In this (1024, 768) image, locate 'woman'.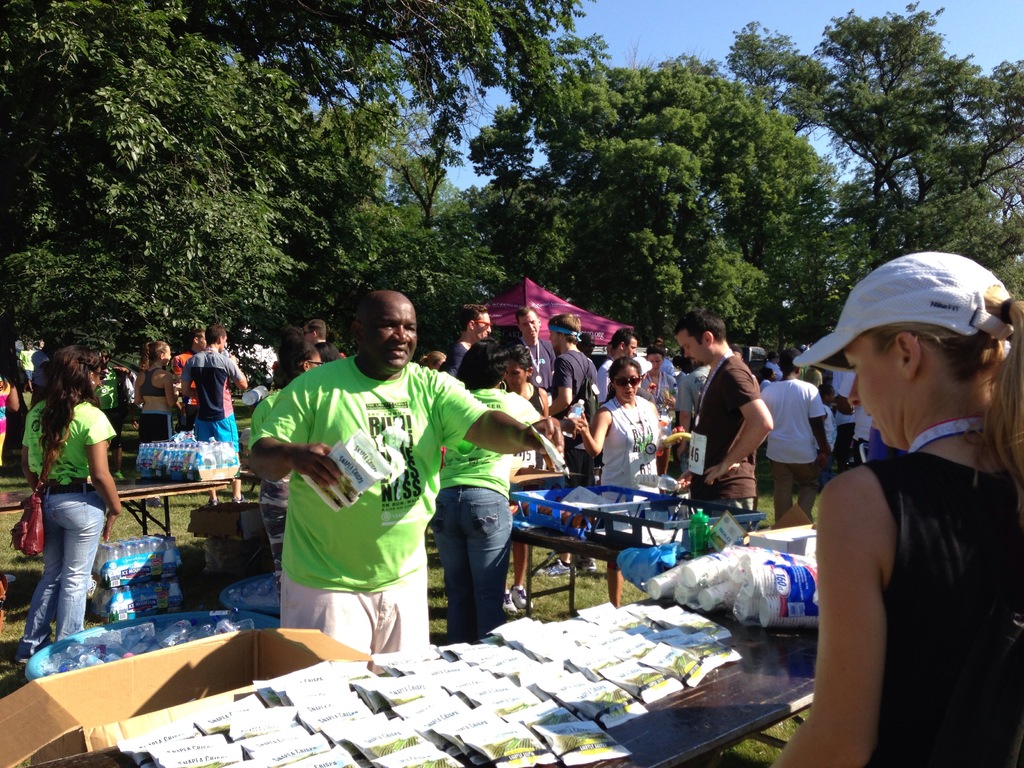
Bounding box: <box>12,342,122,671</box>.
